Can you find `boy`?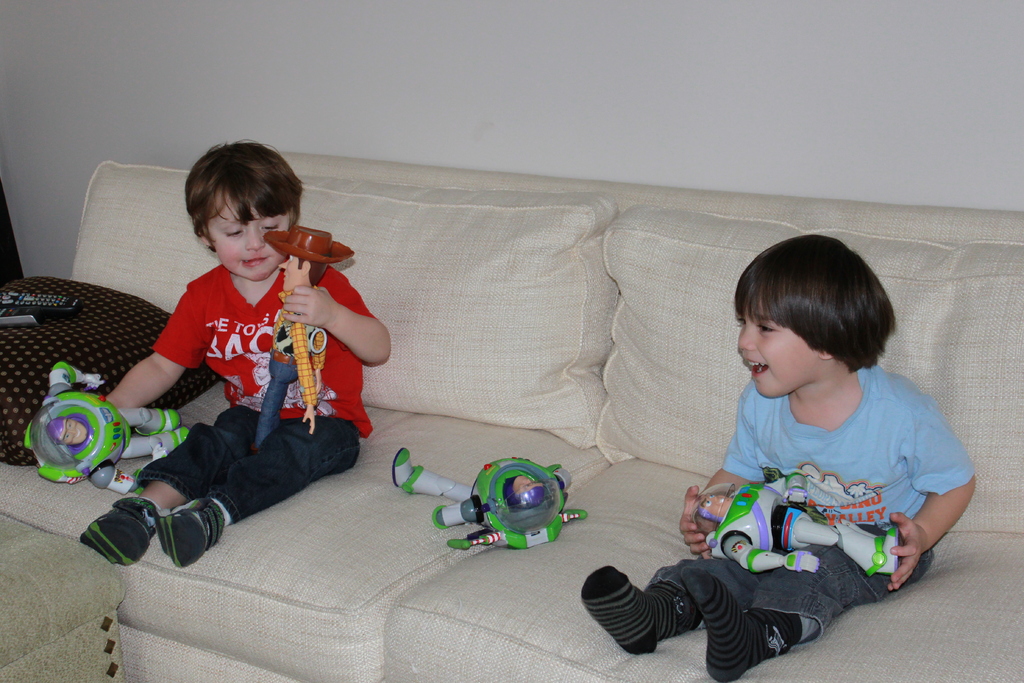
Yes, bounding box: 576, 227, 981, 682.
